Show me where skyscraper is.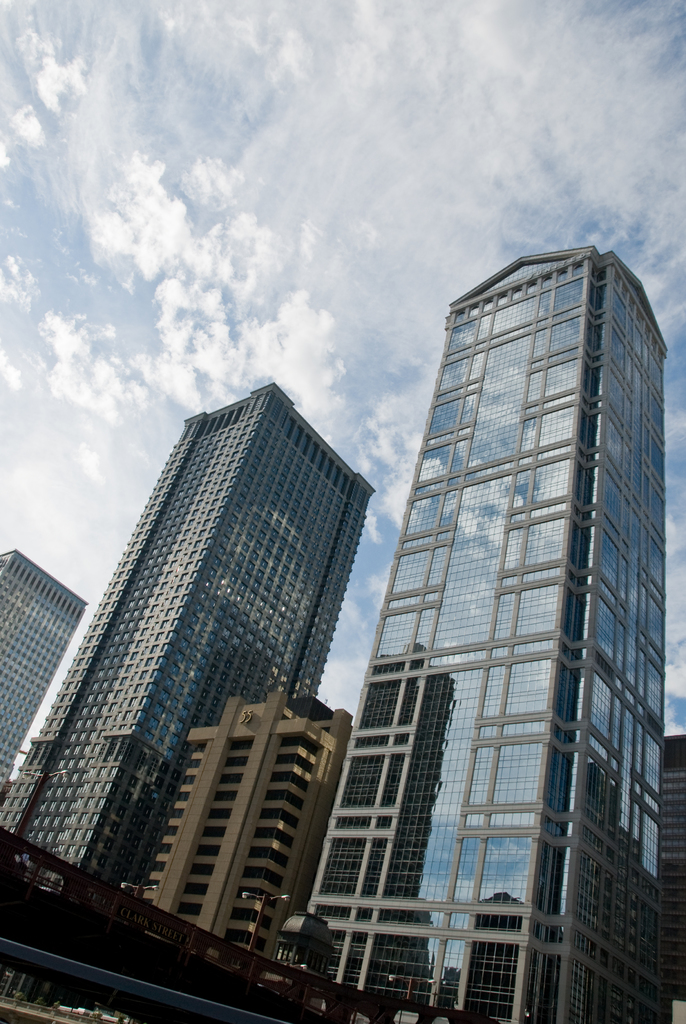
skyscraper is at 133, 684, 350, 967.
